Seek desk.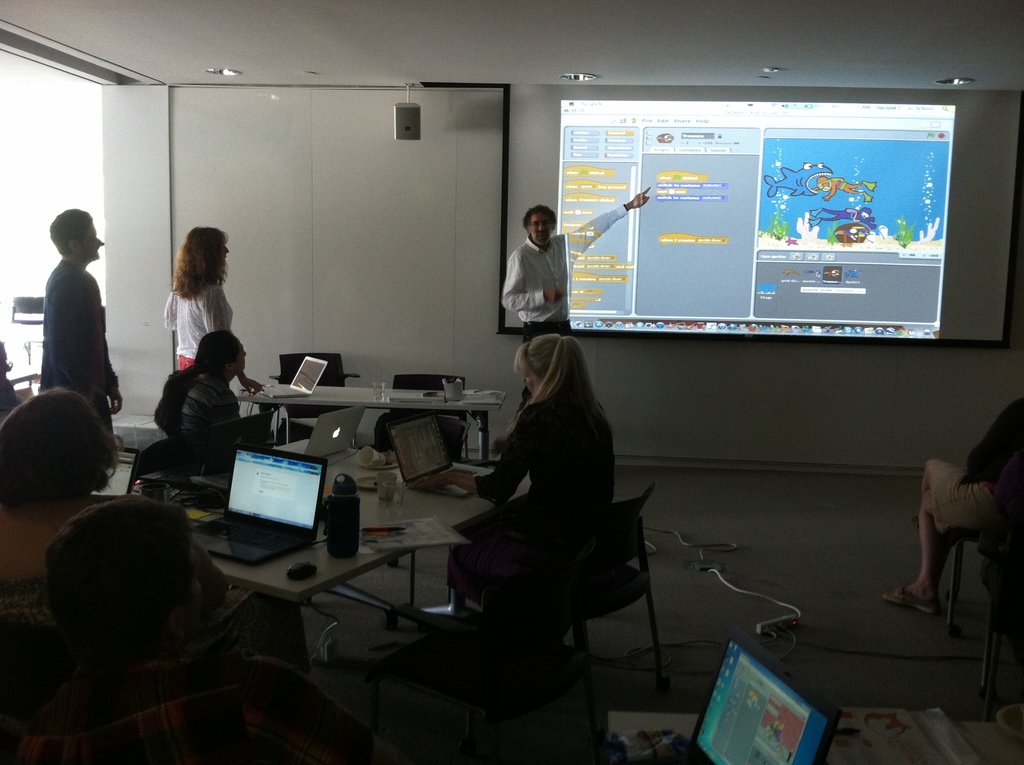
230, 385, 503, 462.
